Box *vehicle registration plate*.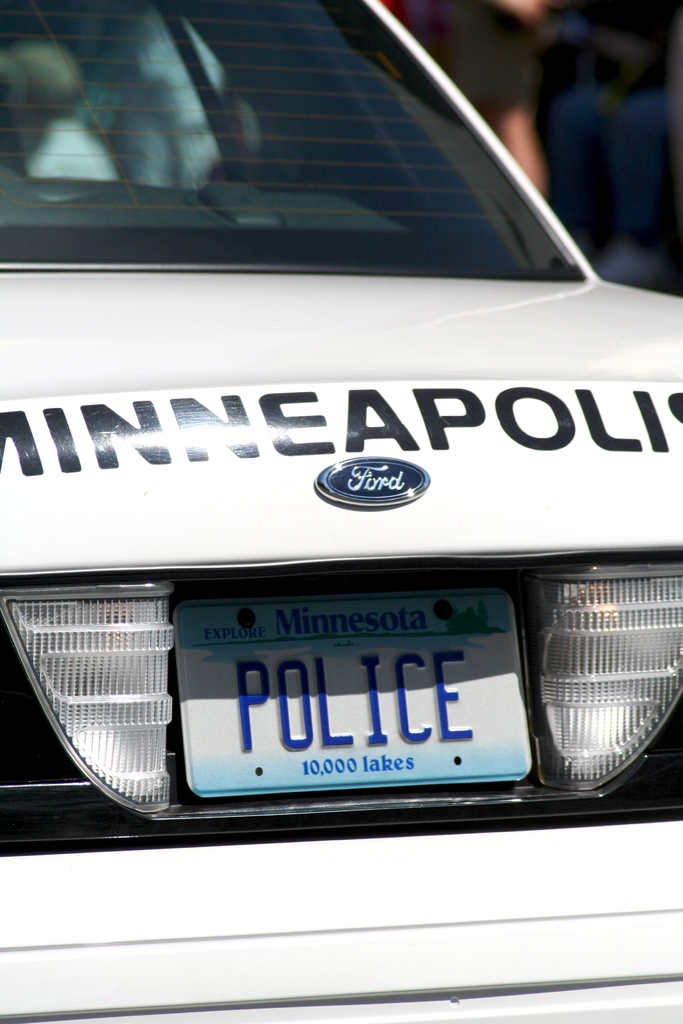
(165,583,554,824).
